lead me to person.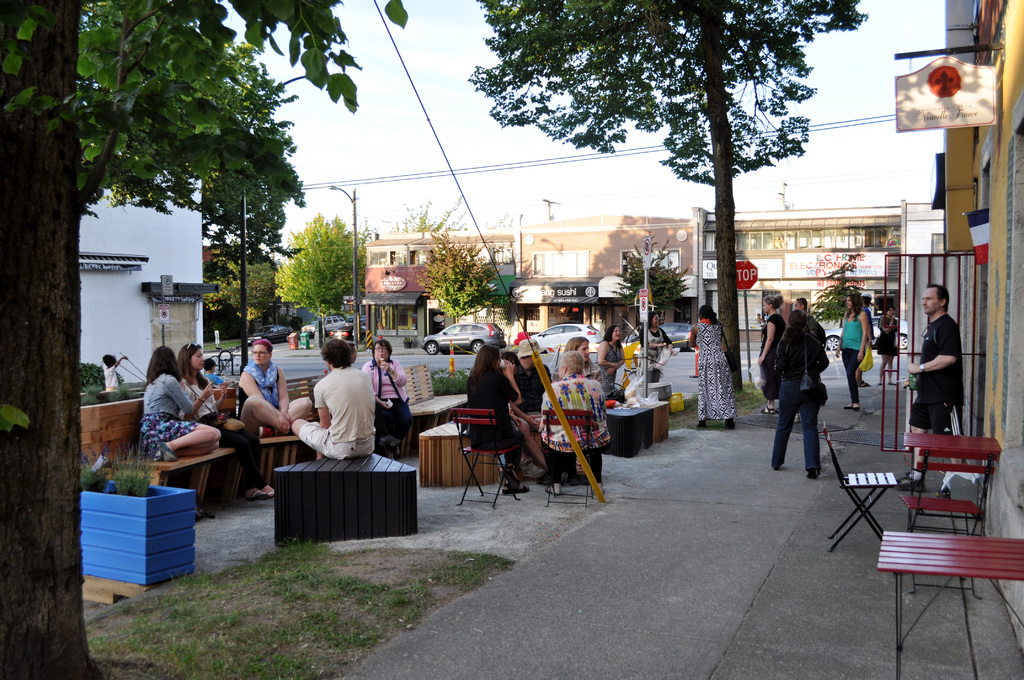
Lead to 868 300 902 385.
